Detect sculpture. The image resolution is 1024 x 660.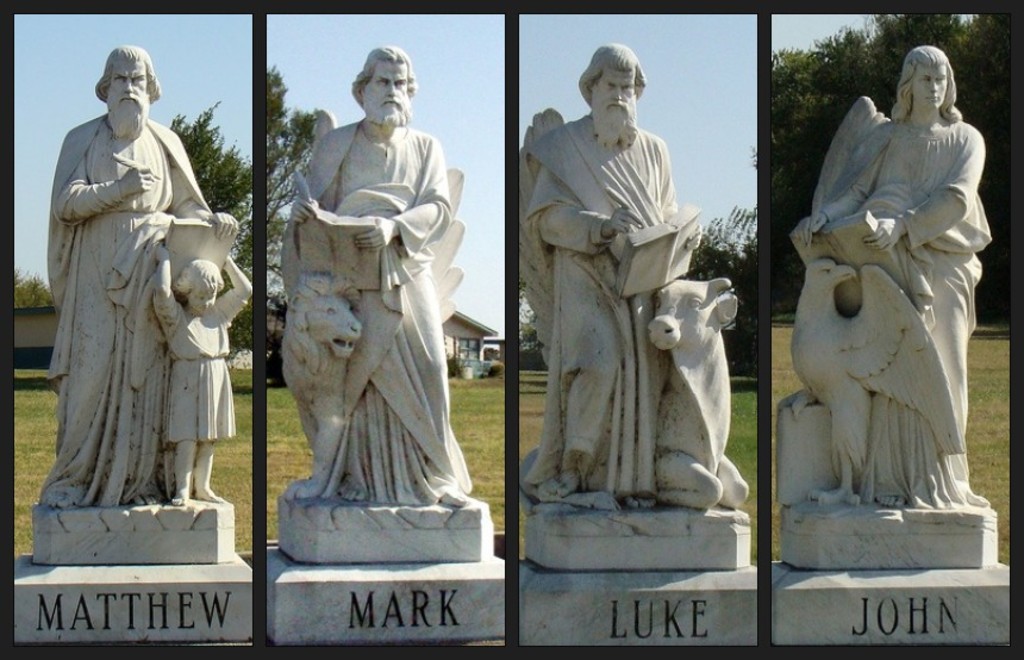
518,39,755,512.
